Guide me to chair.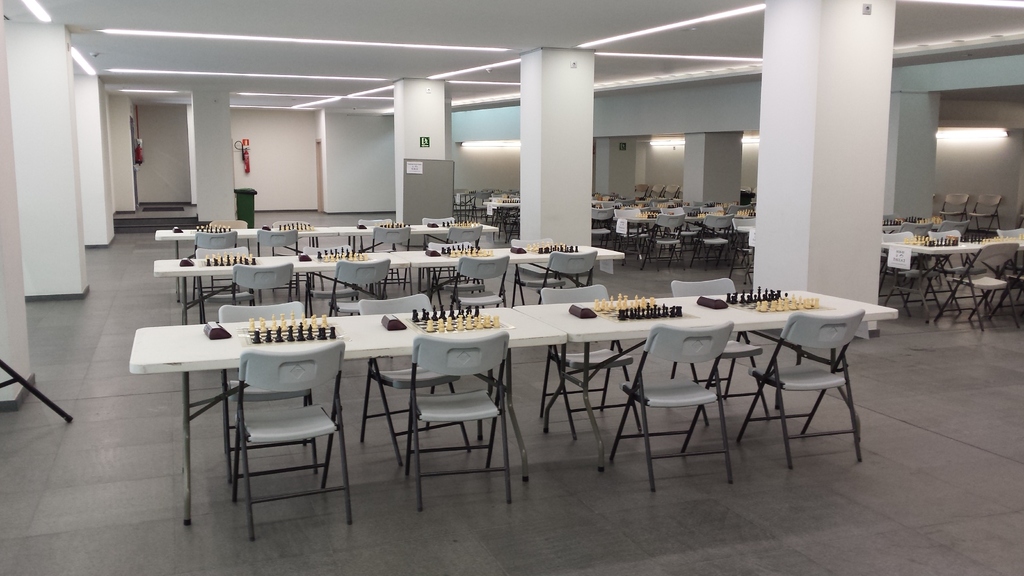
Guidance: (x1=631, y1=180, x2=645, y2=205).
